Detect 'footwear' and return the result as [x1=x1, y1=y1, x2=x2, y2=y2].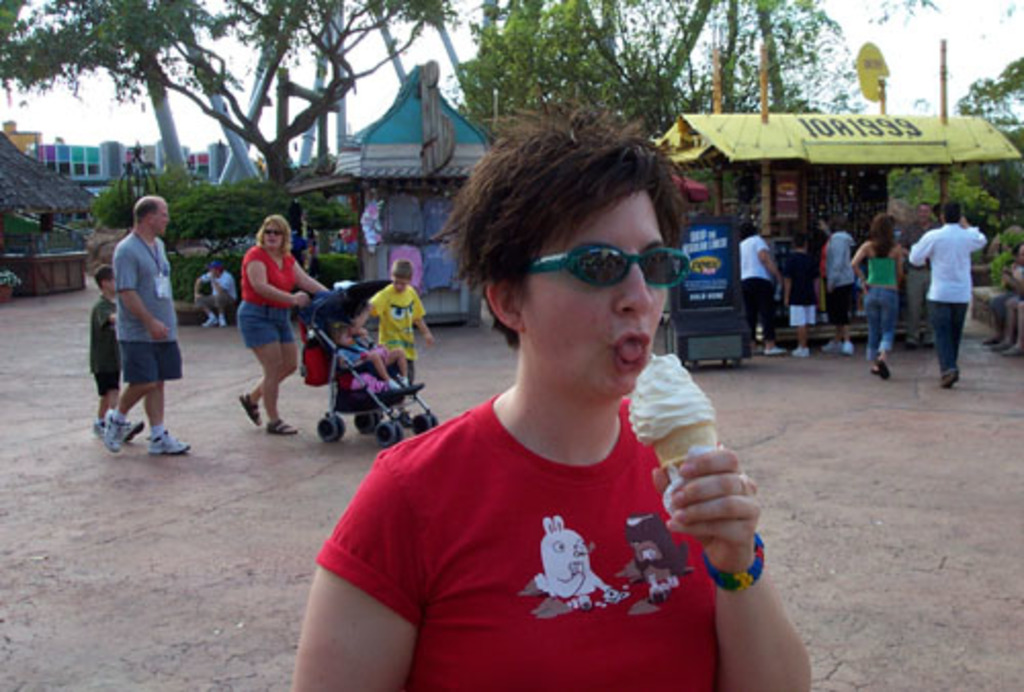
[x1=395, y1=383, x2=422, y2=395].
